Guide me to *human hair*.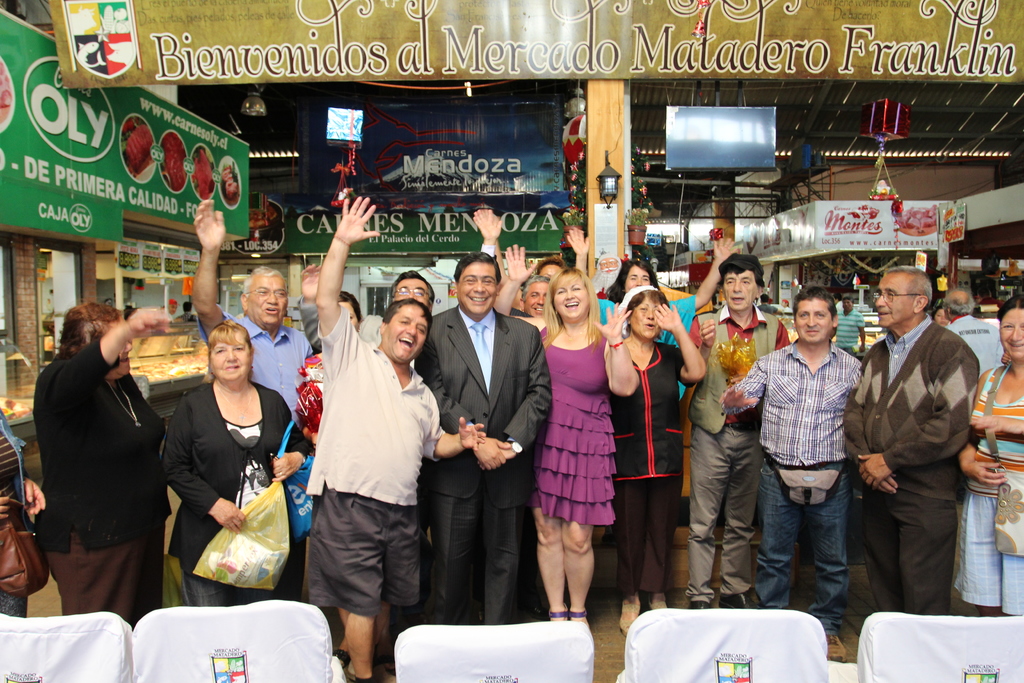
Guidance: {"left": 602, "top": 255, "right": 660, "bottom": 300}.
